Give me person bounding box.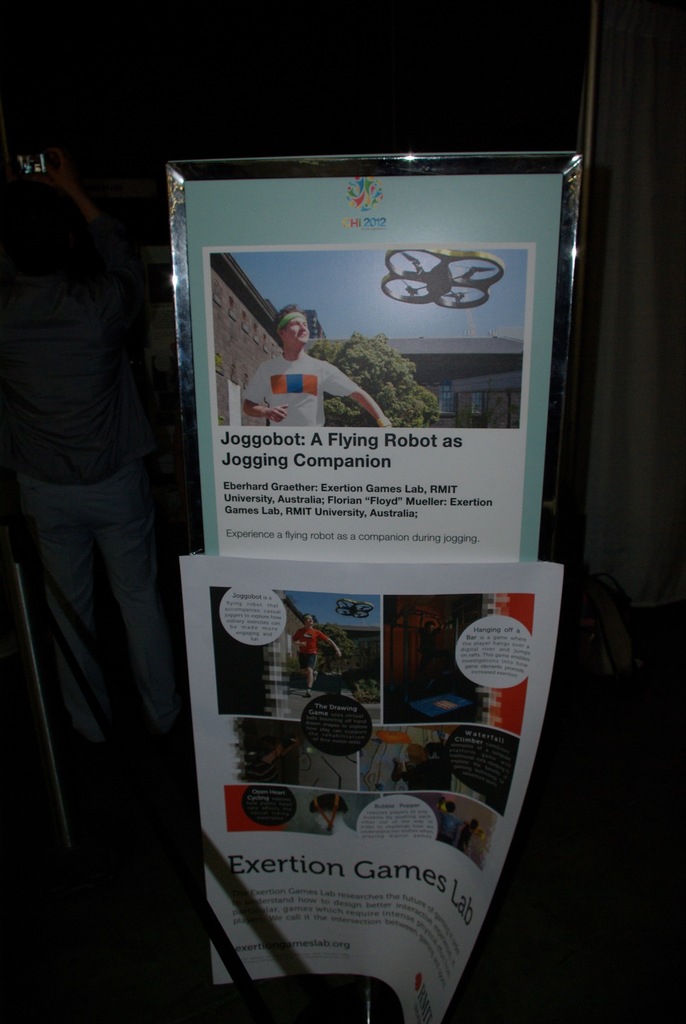
[452, 817, 485, 855].
